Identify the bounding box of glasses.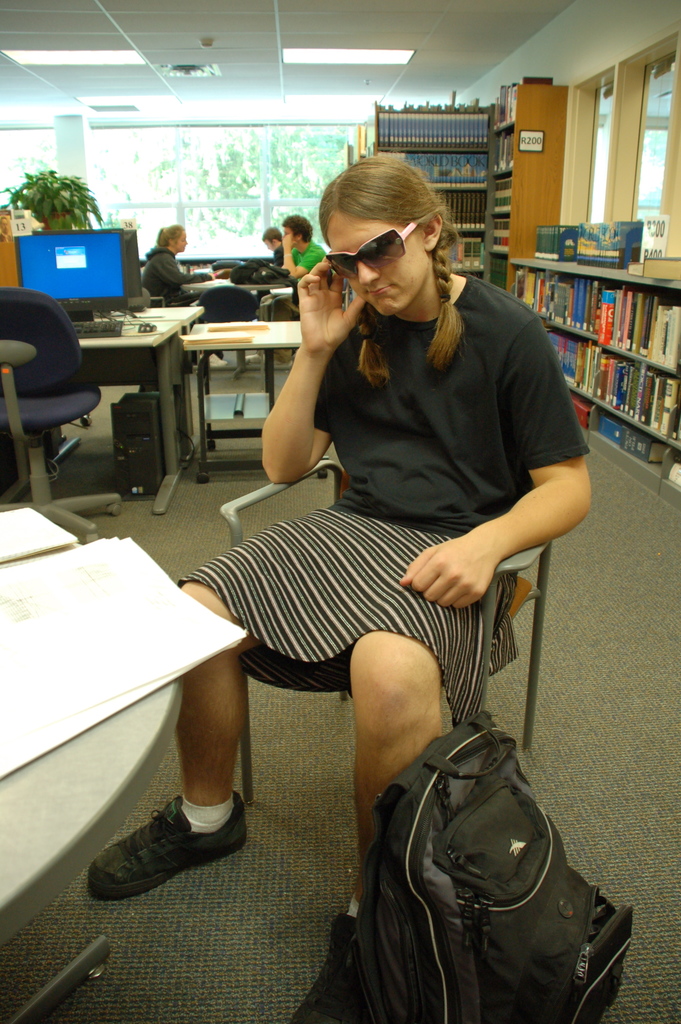
<bbox>324, 213, 430, 284</bbox>.
